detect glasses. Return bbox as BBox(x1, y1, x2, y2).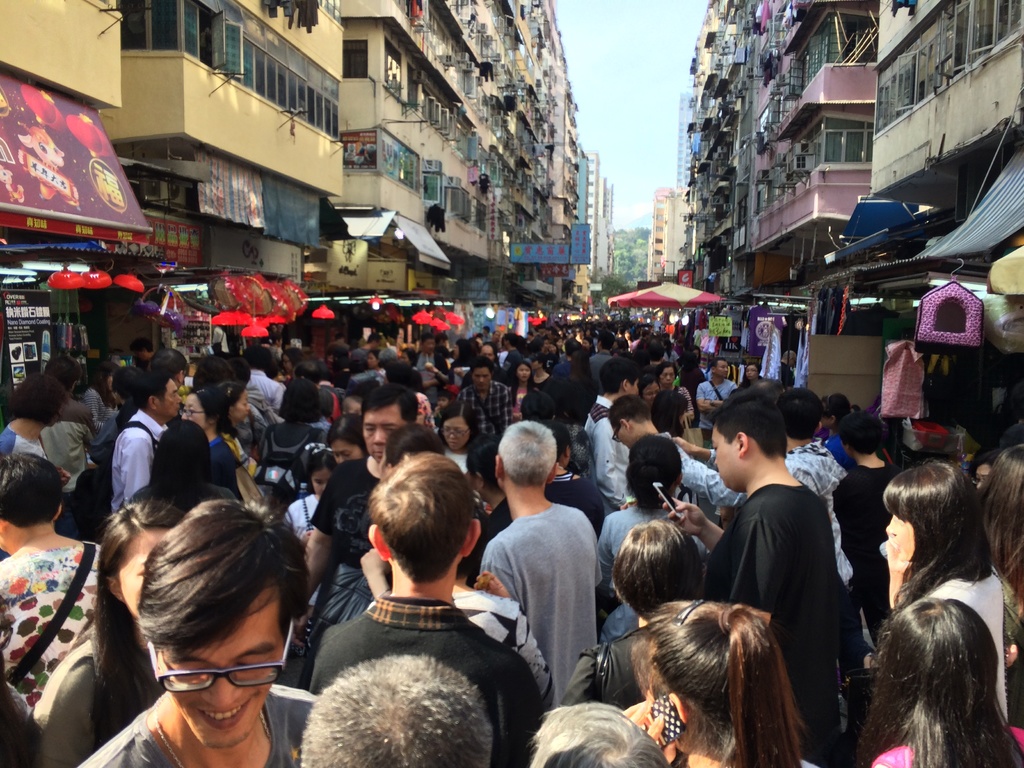
BBox(439, 429, 470, 437).
